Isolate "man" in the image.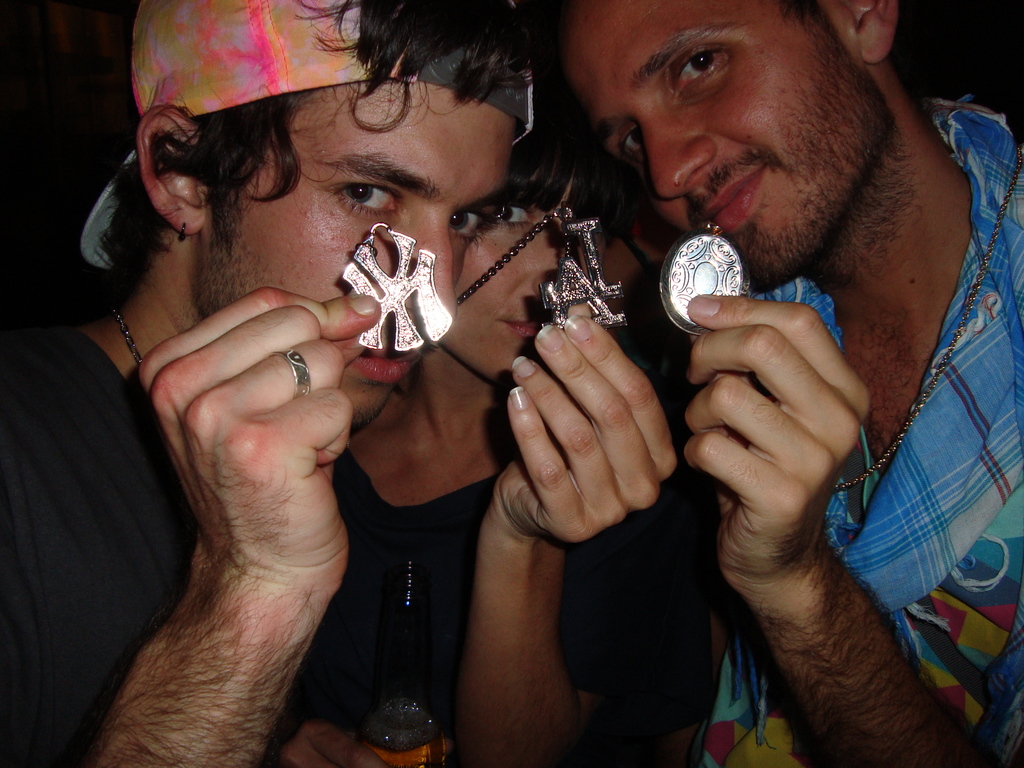
Isolated region: crop(552, 0, 1023, 767).
